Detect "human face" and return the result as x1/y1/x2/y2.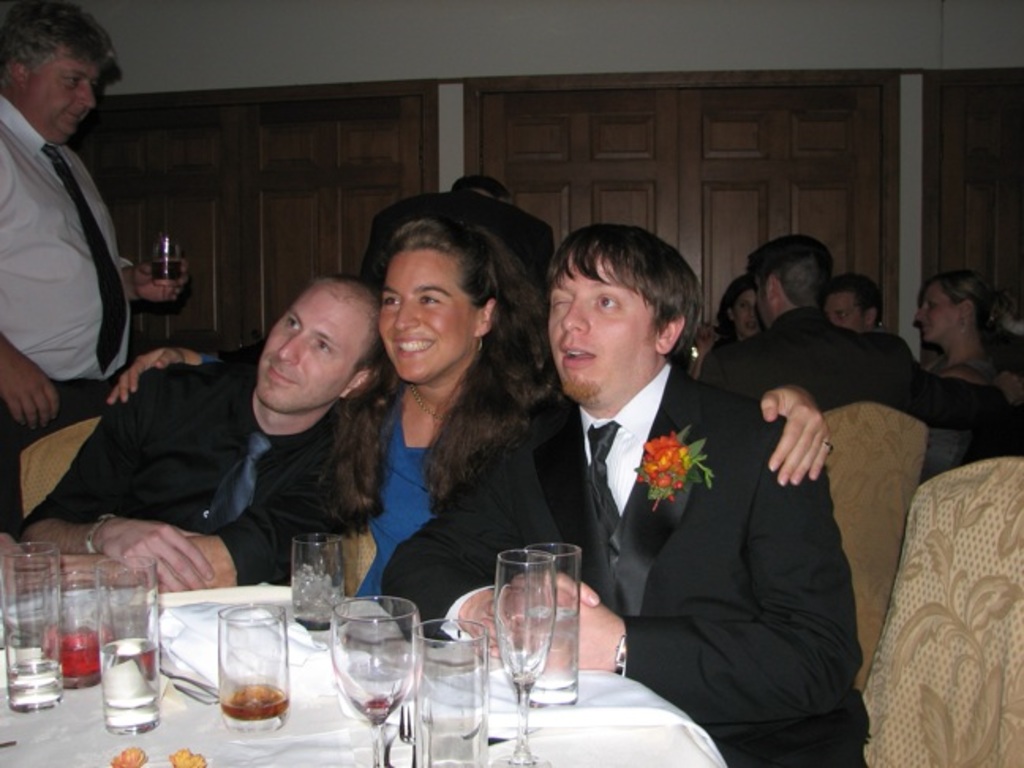
384/245/476/381.
